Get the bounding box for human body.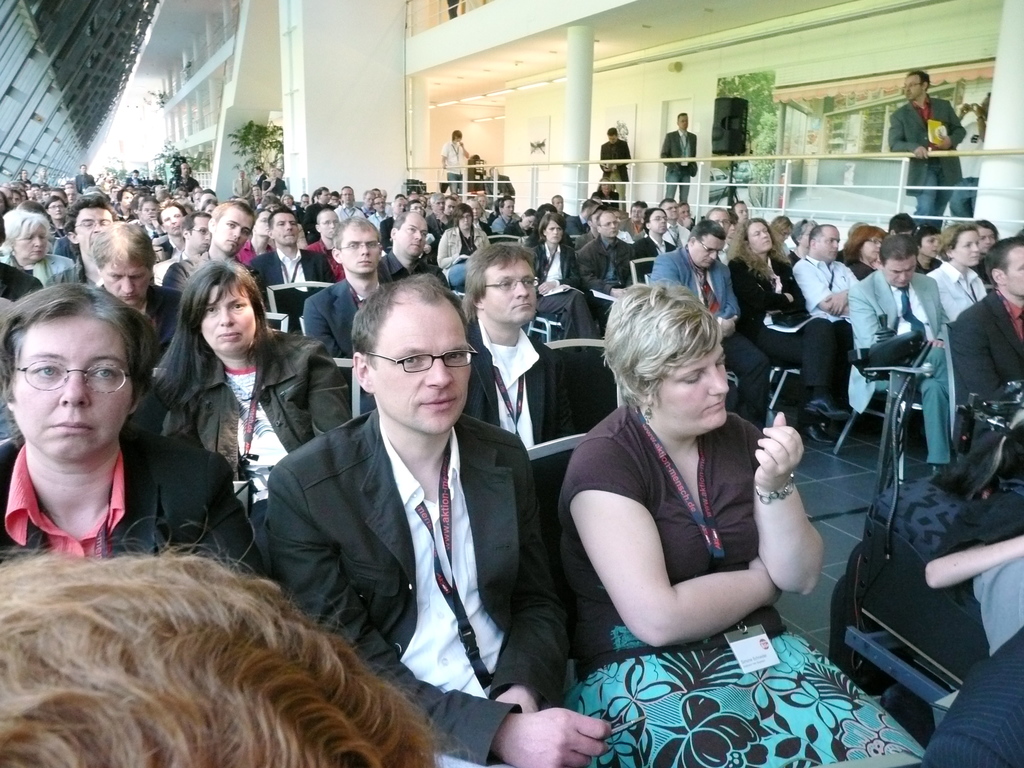
944,295,1023,490.
